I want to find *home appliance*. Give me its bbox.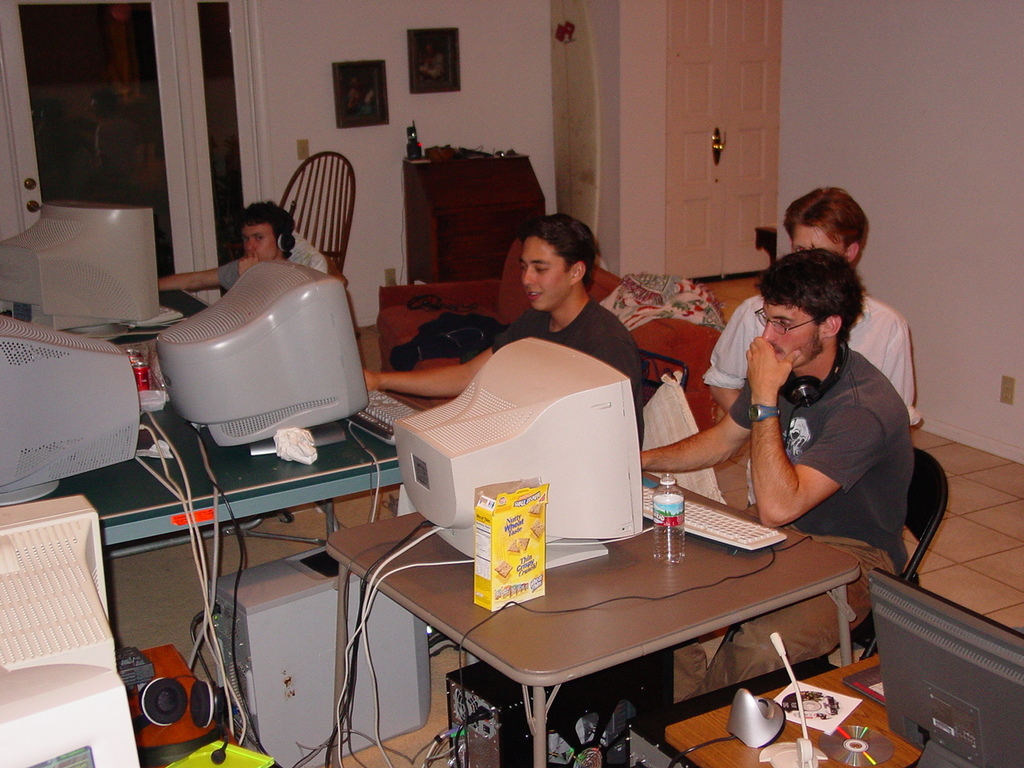
{"left": 448, "top": 656, "right": 638, "bottom": 767}.
